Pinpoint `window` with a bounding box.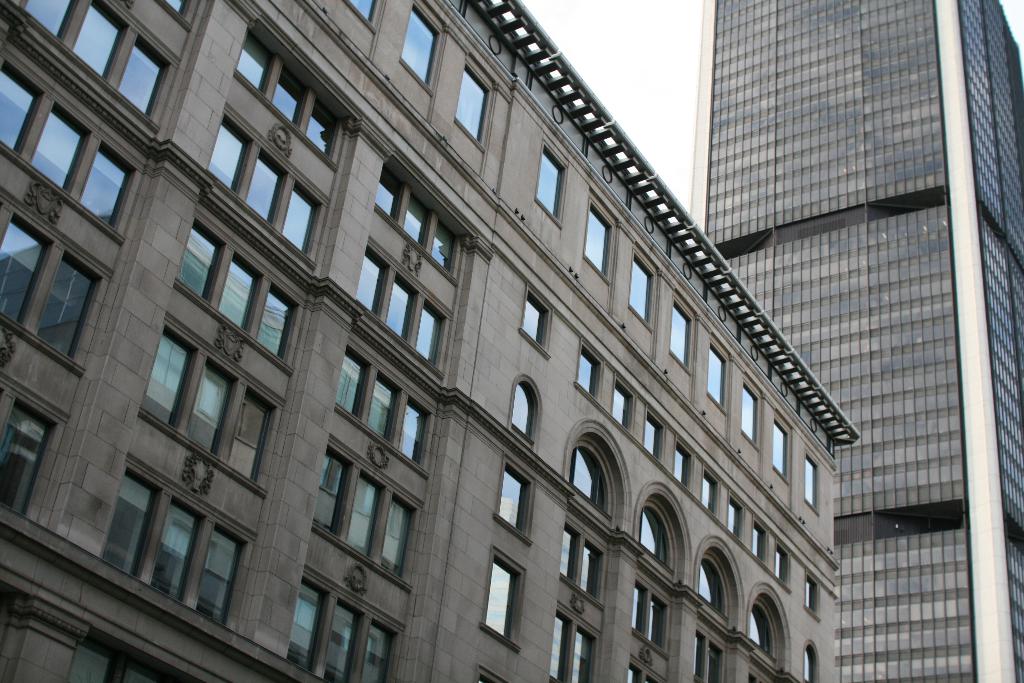
left=699, top=463, right=724, bottom=520.
